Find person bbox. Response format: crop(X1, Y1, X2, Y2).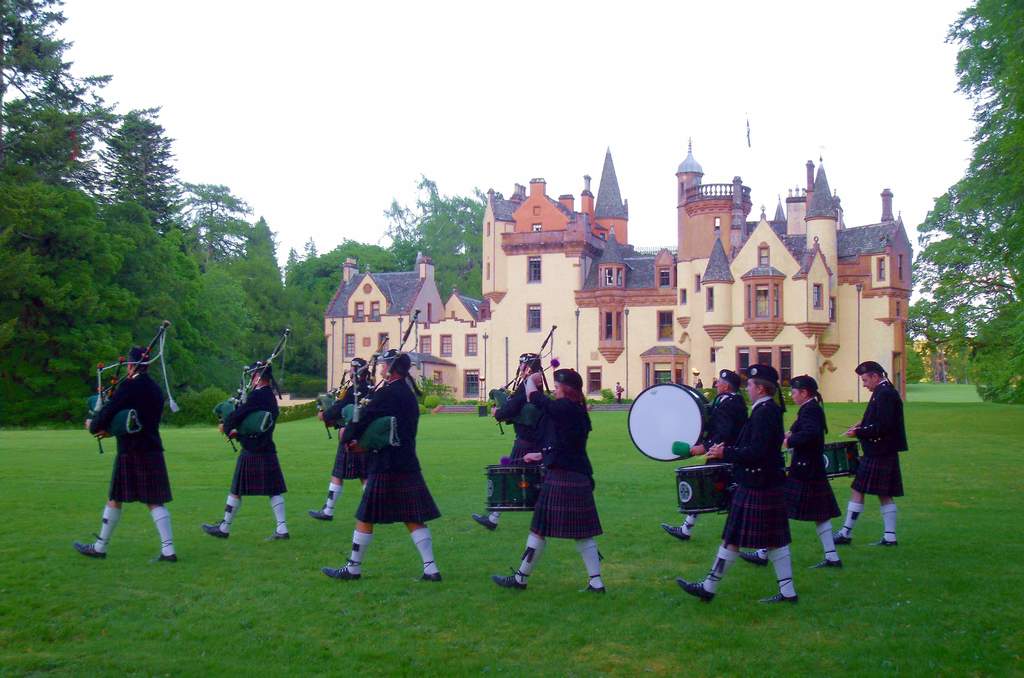
crop(466, 347, 552, 535).
